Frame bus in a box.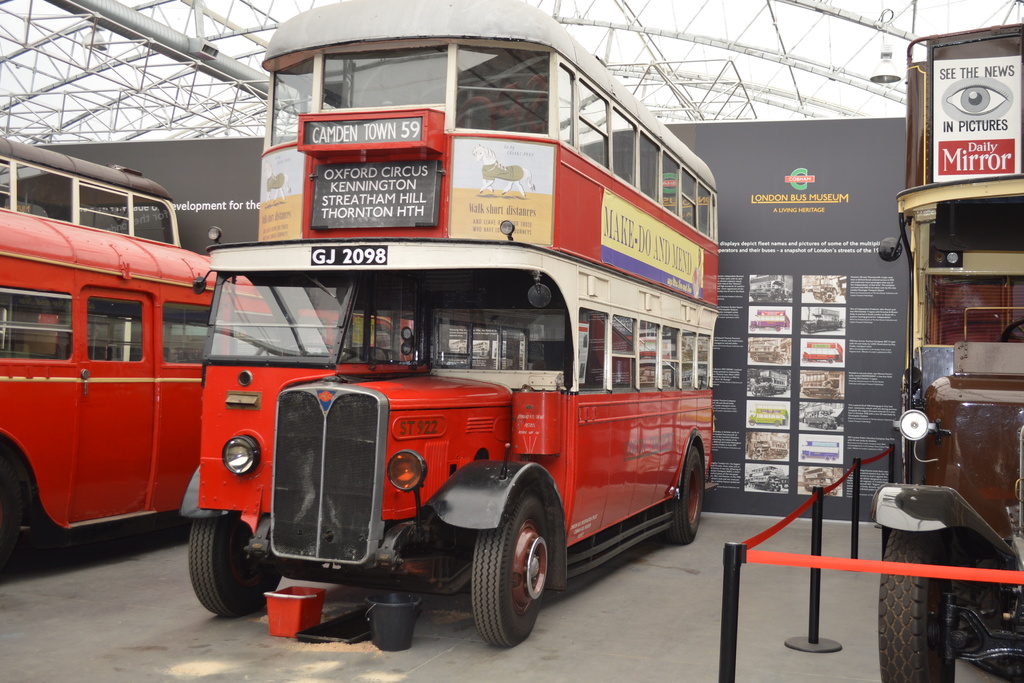
0, 134, 180, 252.
